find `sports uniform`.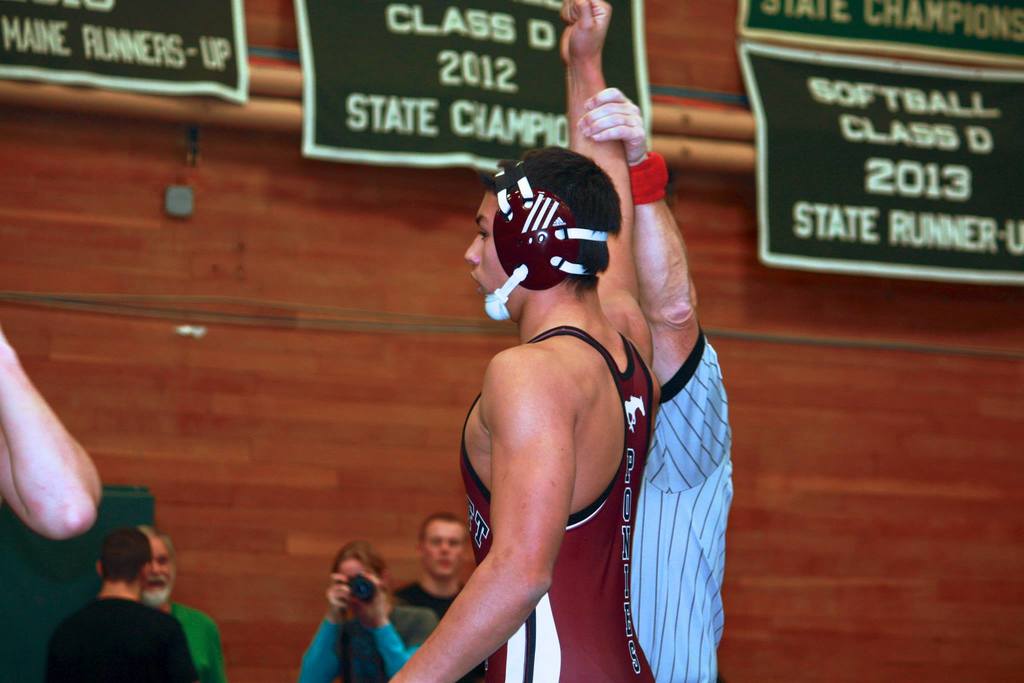
x1=634, y1=333, x2=740, y2=682.
